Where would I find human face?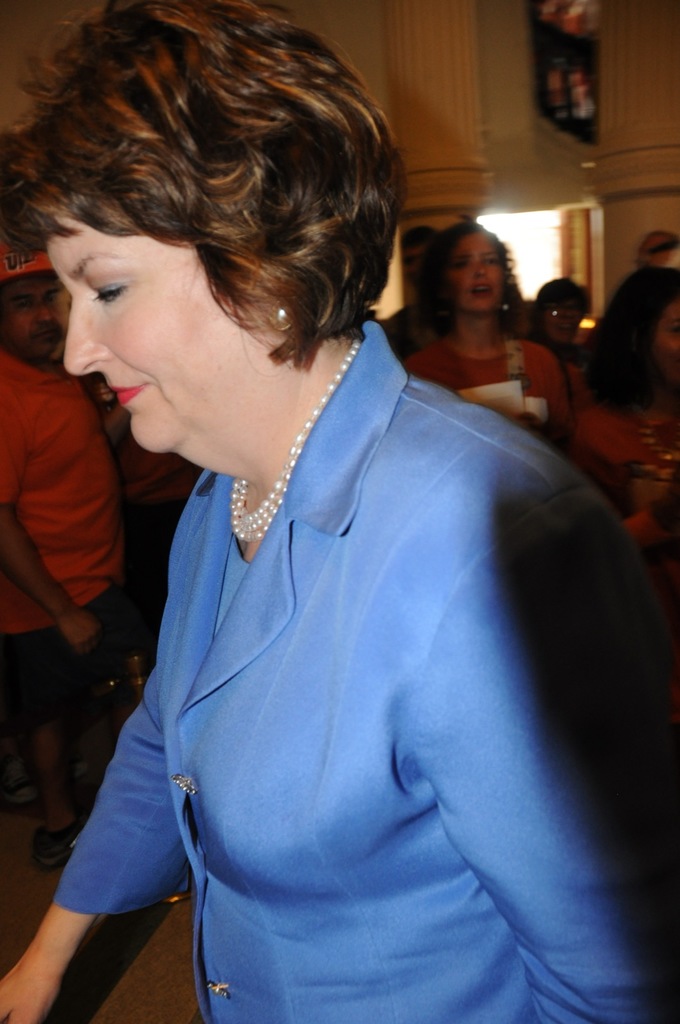
At (left=543, top=299, right=578, bottom=344).
